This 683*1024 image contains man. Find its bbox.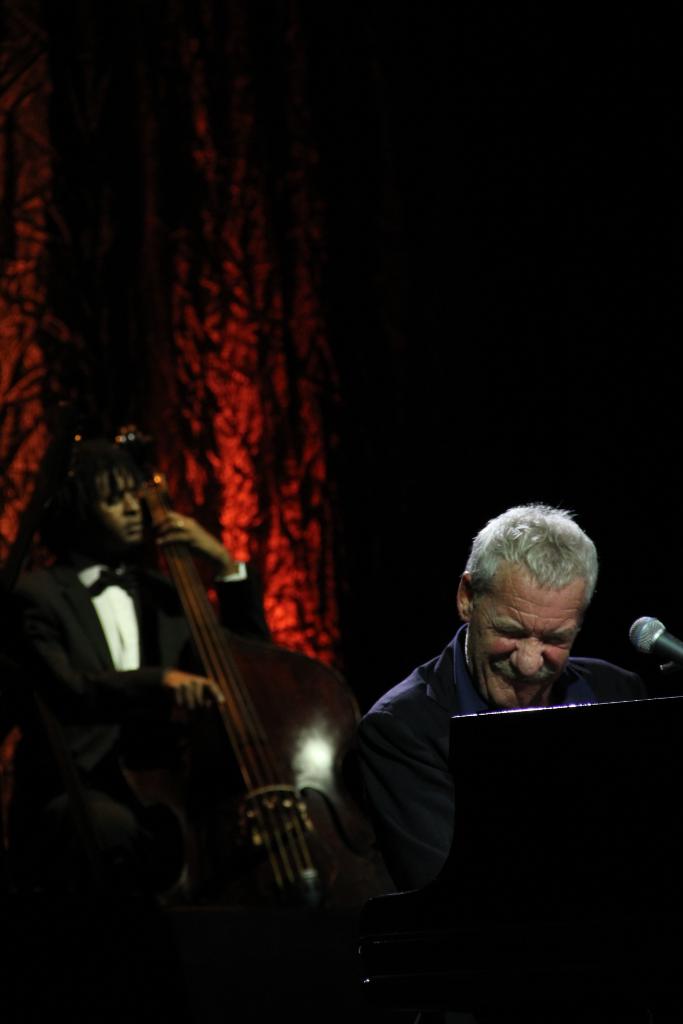
0,433,262,881.
